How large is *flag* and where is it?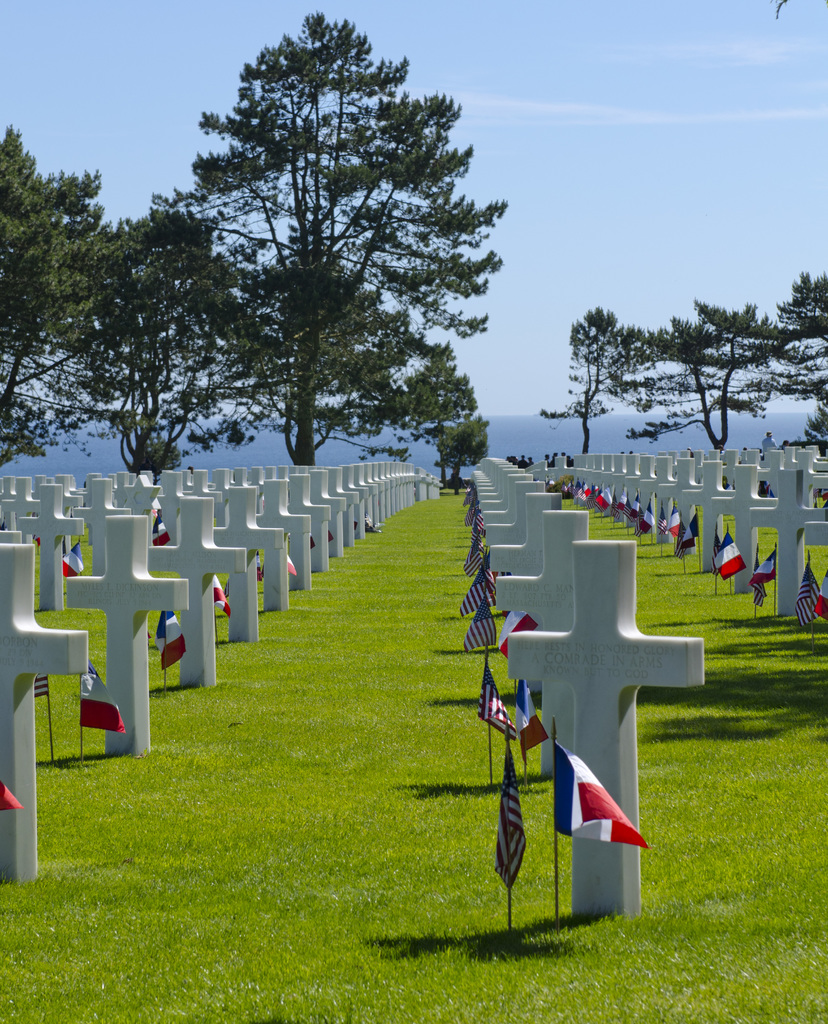
Bounding box: x1=708, y1=538, x2=743, y2=586.
